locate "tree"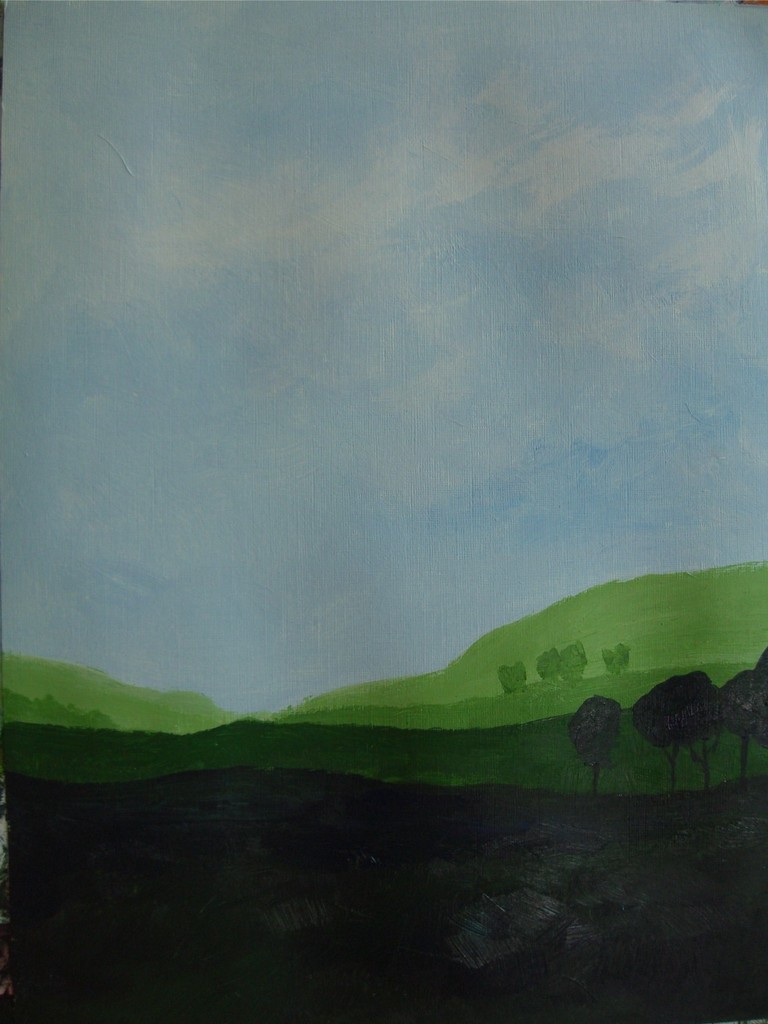
(left=616, top=644, right=634, bottom=672)
